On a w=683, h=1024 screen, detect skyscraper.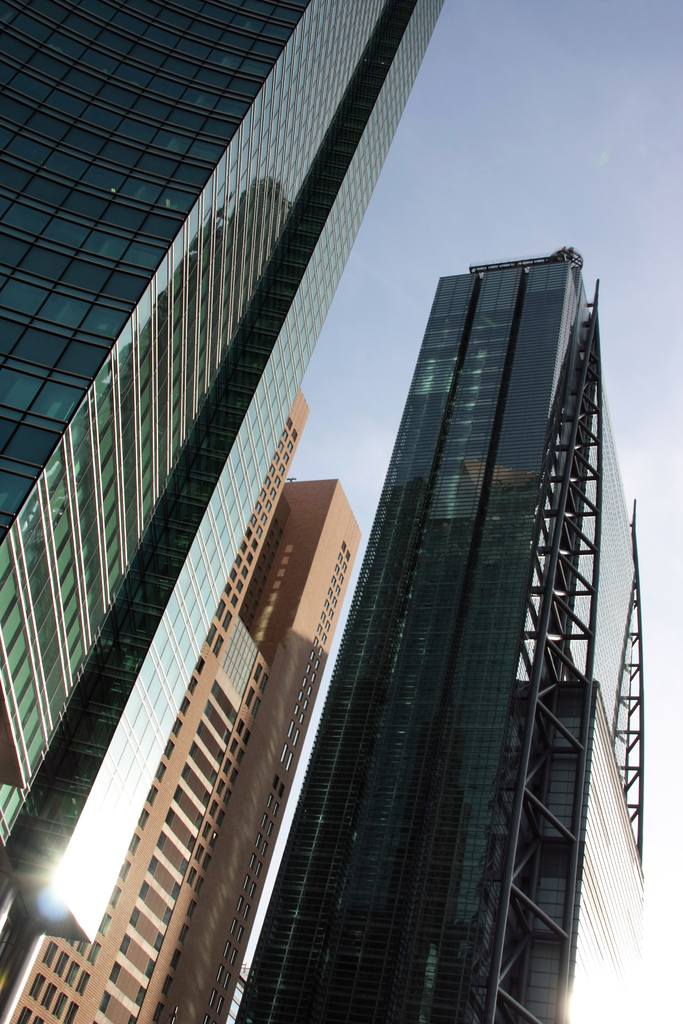
crop(0, 0, 449, 973).
